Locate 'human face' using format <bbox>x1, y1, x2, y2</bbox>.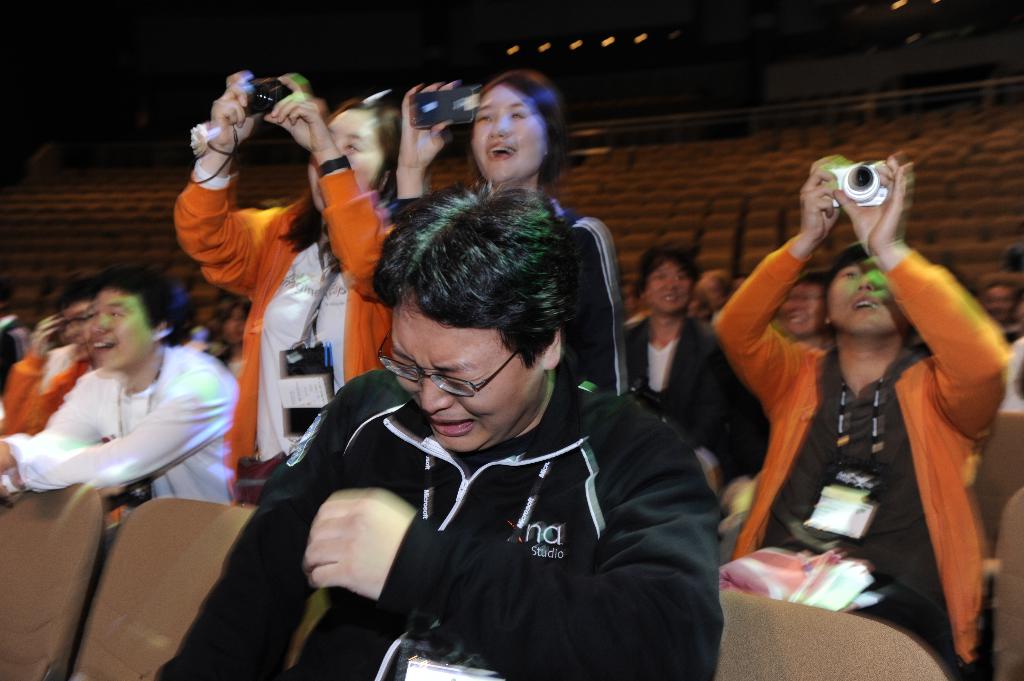
<bbox>650, 263, 689, 309</bbox>.
